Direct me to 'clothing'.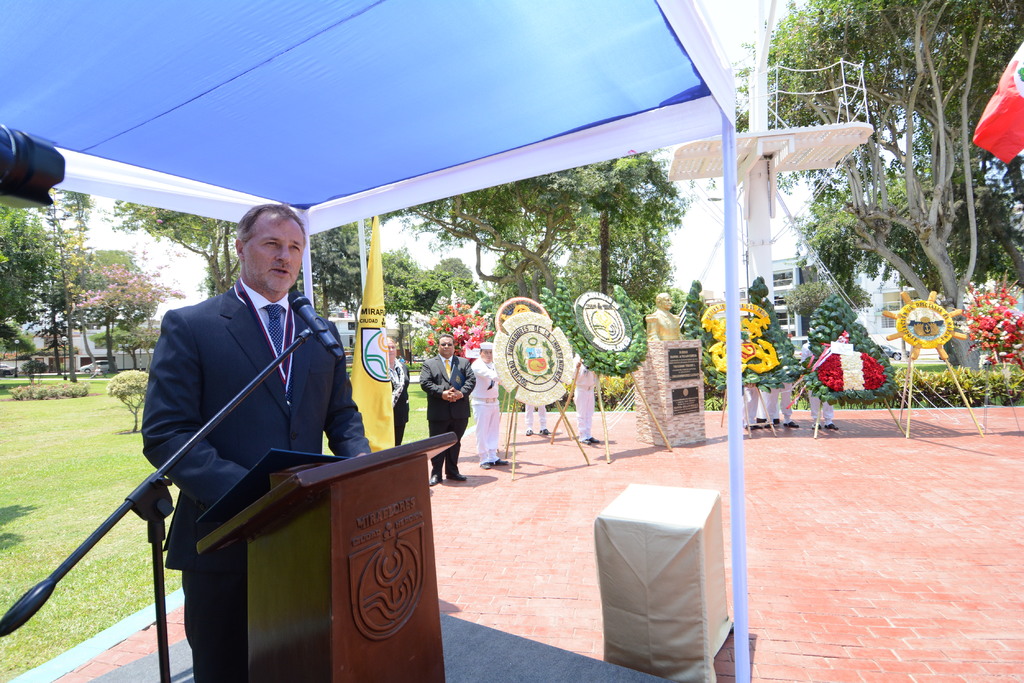
Direction: <box>131,248,392,581</box>.
